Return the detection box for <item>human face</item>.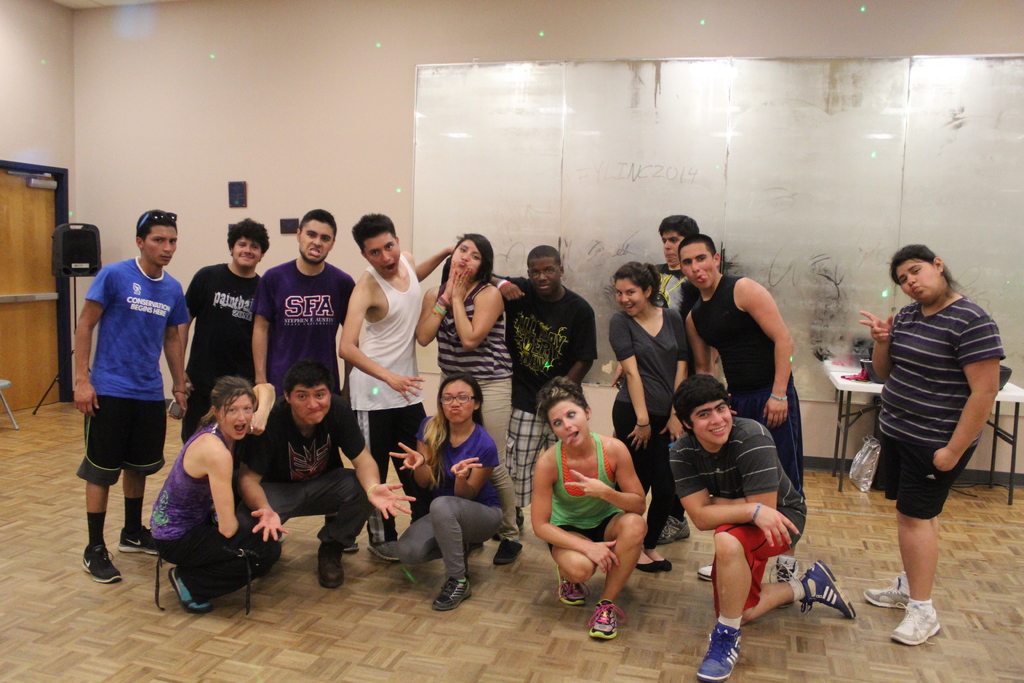
(141,226,178,270).
